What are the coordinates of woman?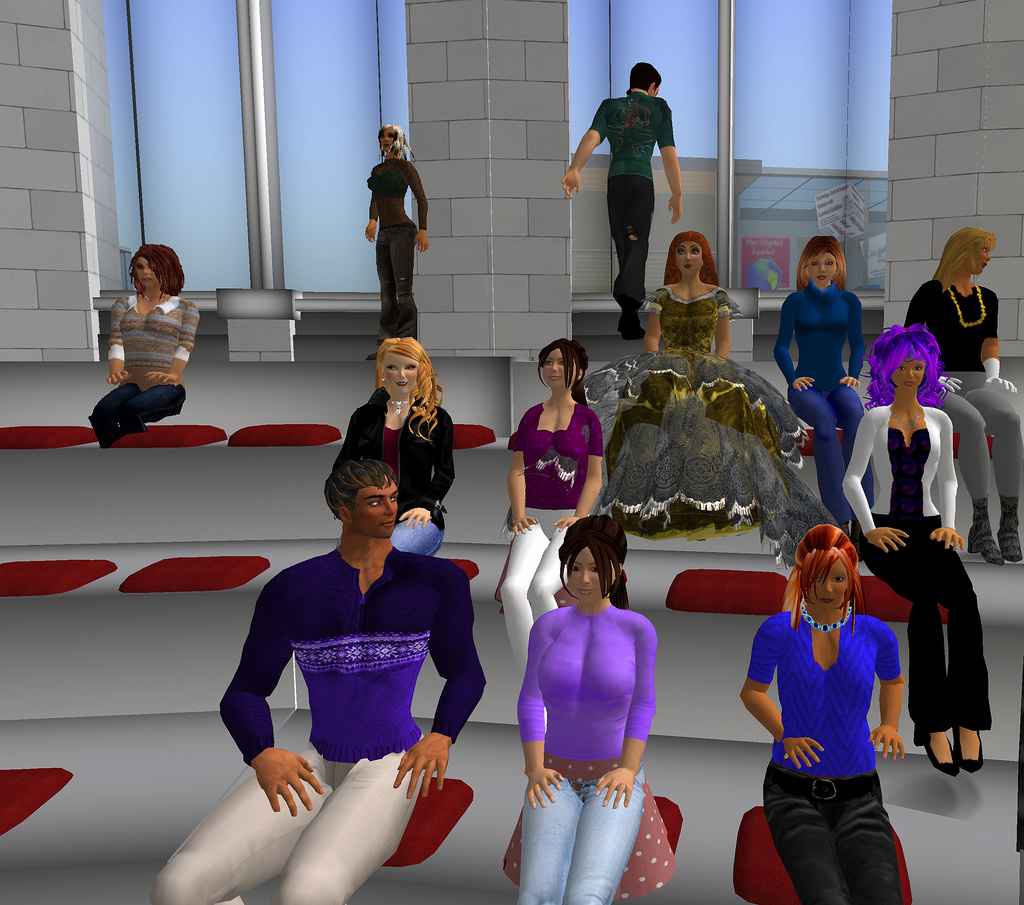
Rect(327, 339, 457, 570).
